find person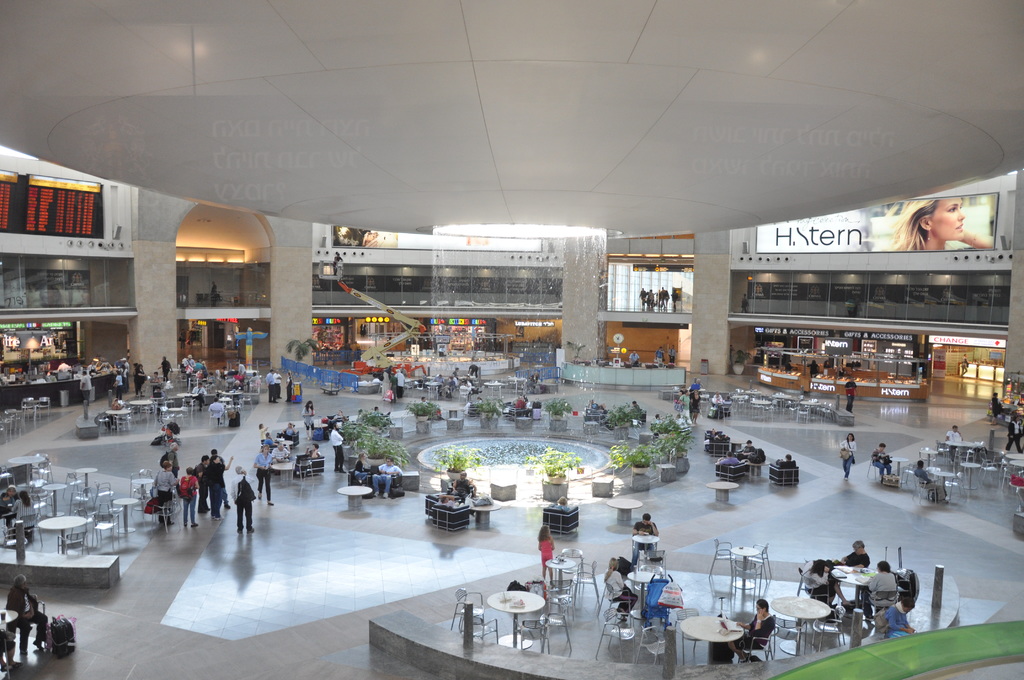
bbox=(152, 389, 165, 412)
